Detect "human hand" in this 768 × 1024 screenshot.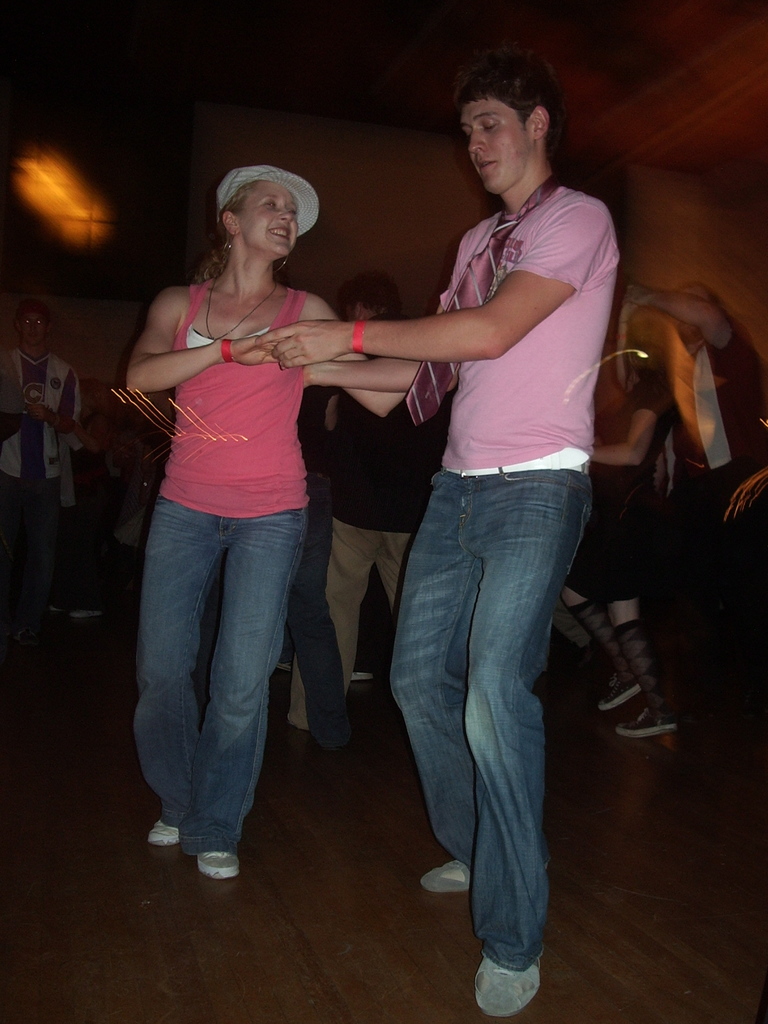
Detection: Rect(623, 286, 652, 309).
